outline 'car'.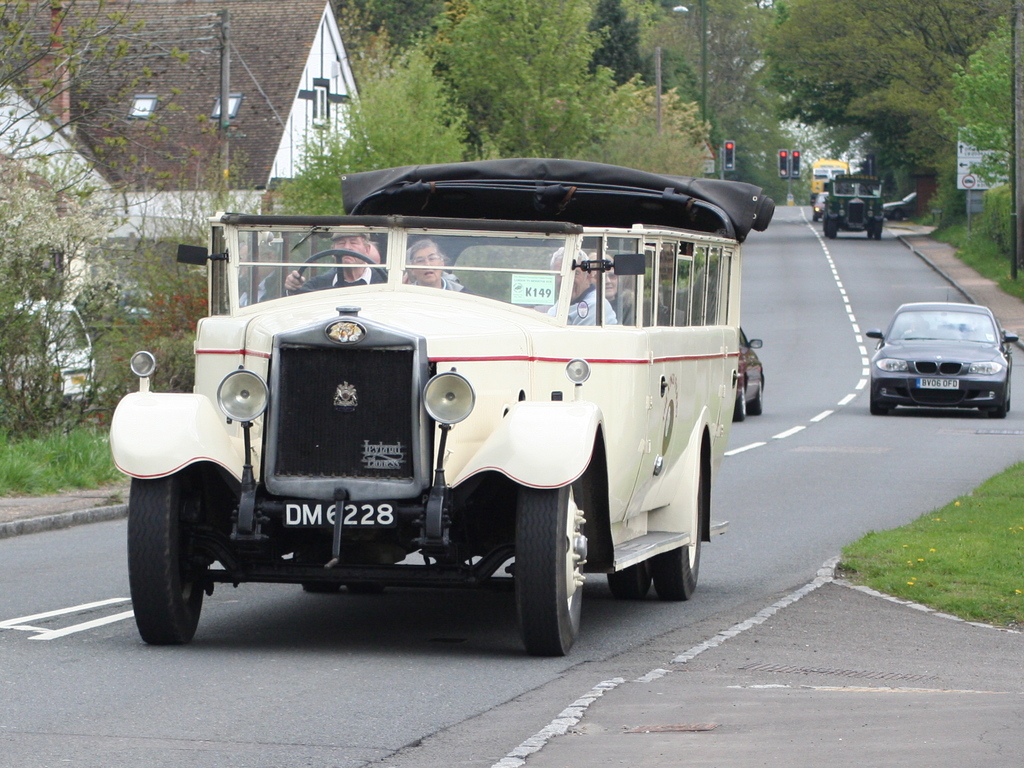
Outline: <bbox>730, 325, 763, 422</bbox>.
